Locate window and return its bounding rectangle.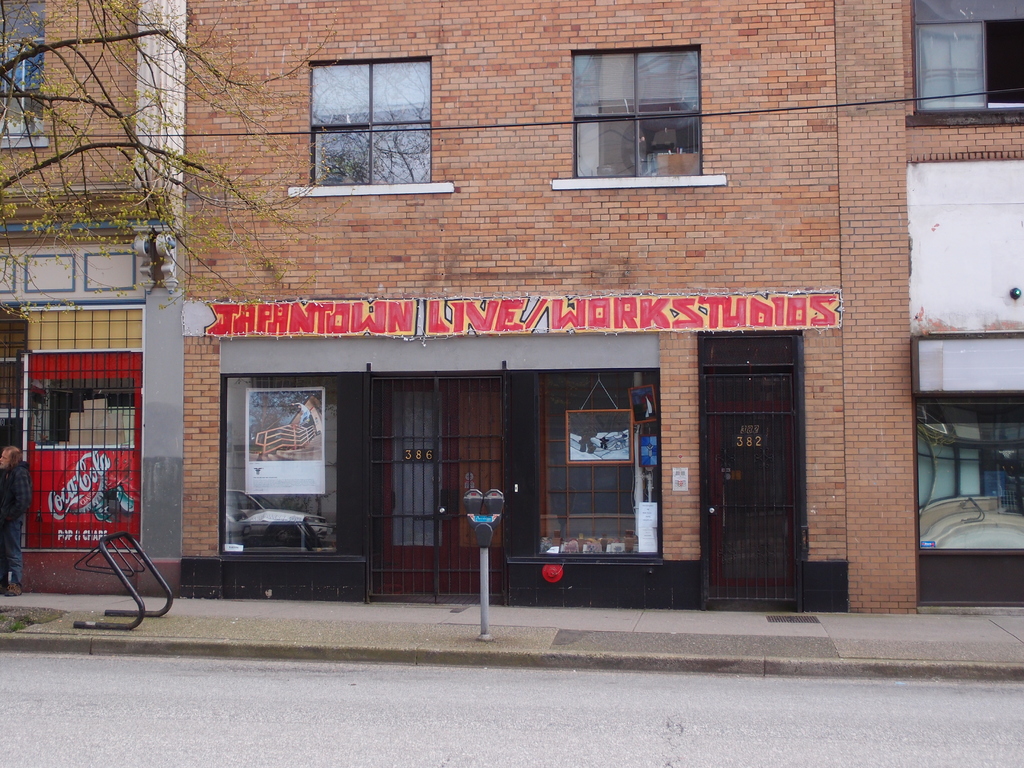
region(566, 29, 717, 184).
